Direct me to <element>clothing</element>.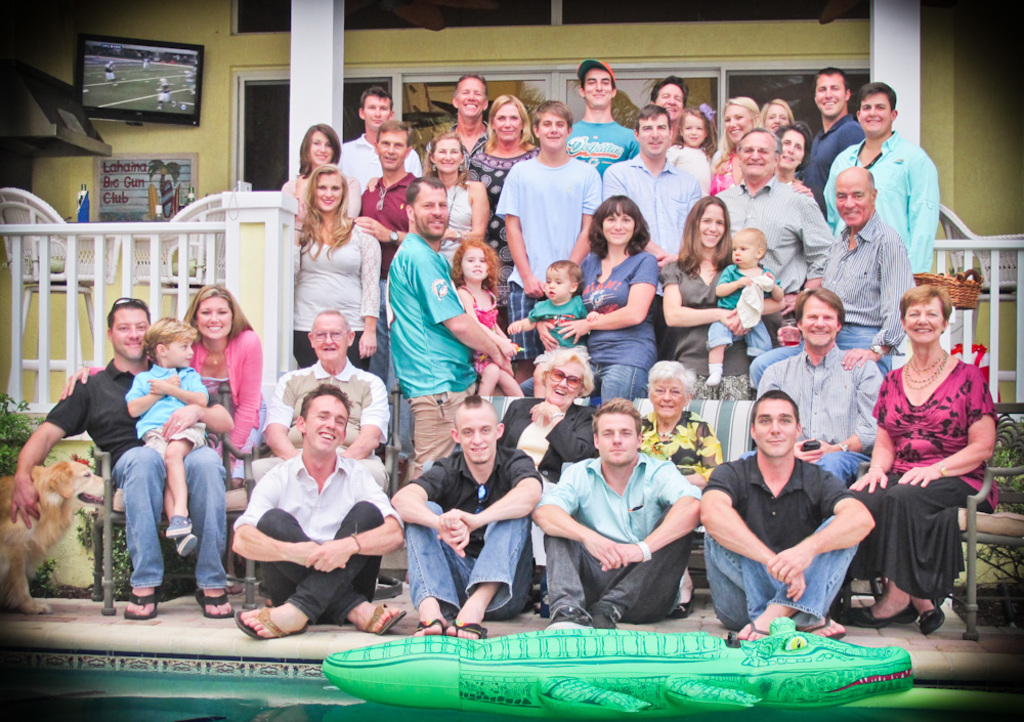
Direction: left=452, top=131, right=495, bottom=182.
